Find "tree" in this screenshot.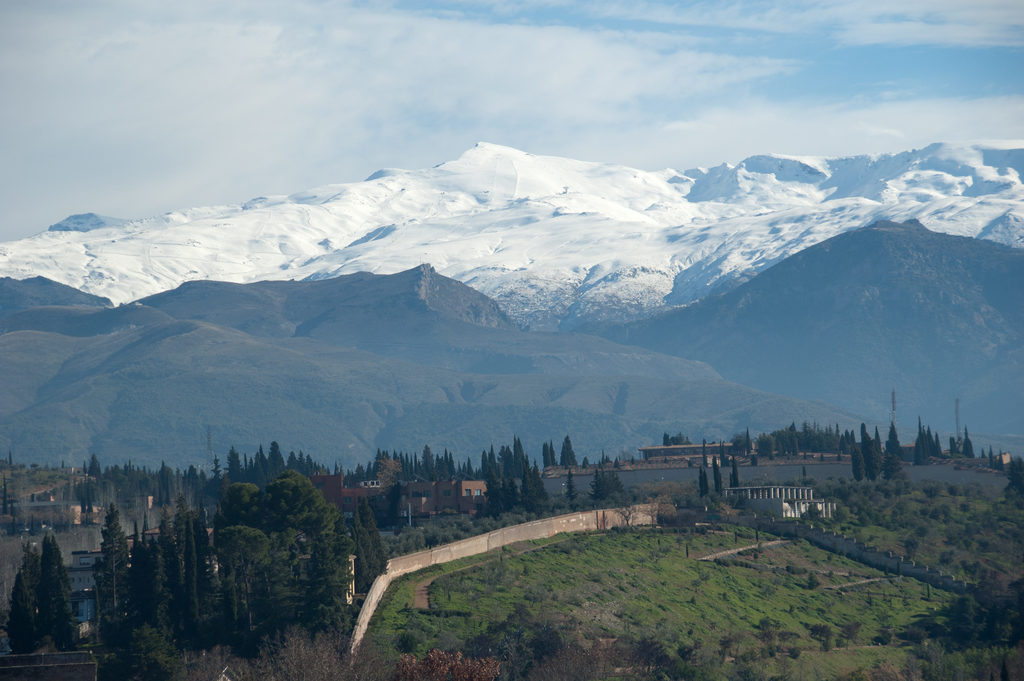
The bounding box for "tree" is {"left": 459, "top": 604, "right": 563, "bottom": 680}.
